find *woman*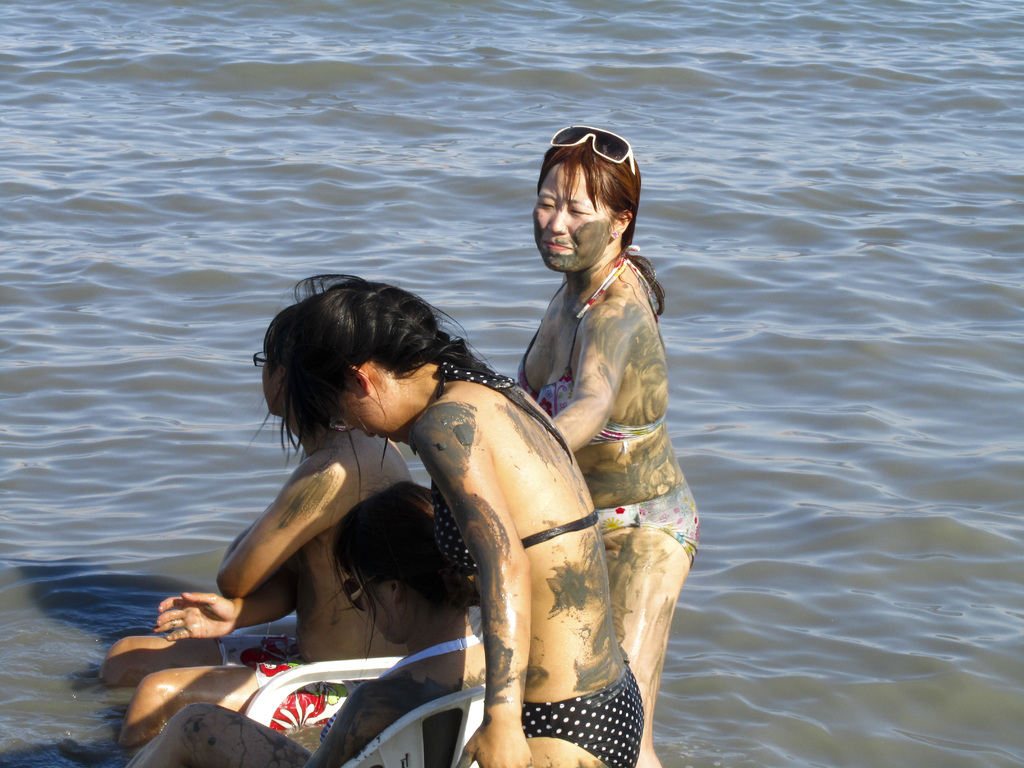
123 479 488 767
